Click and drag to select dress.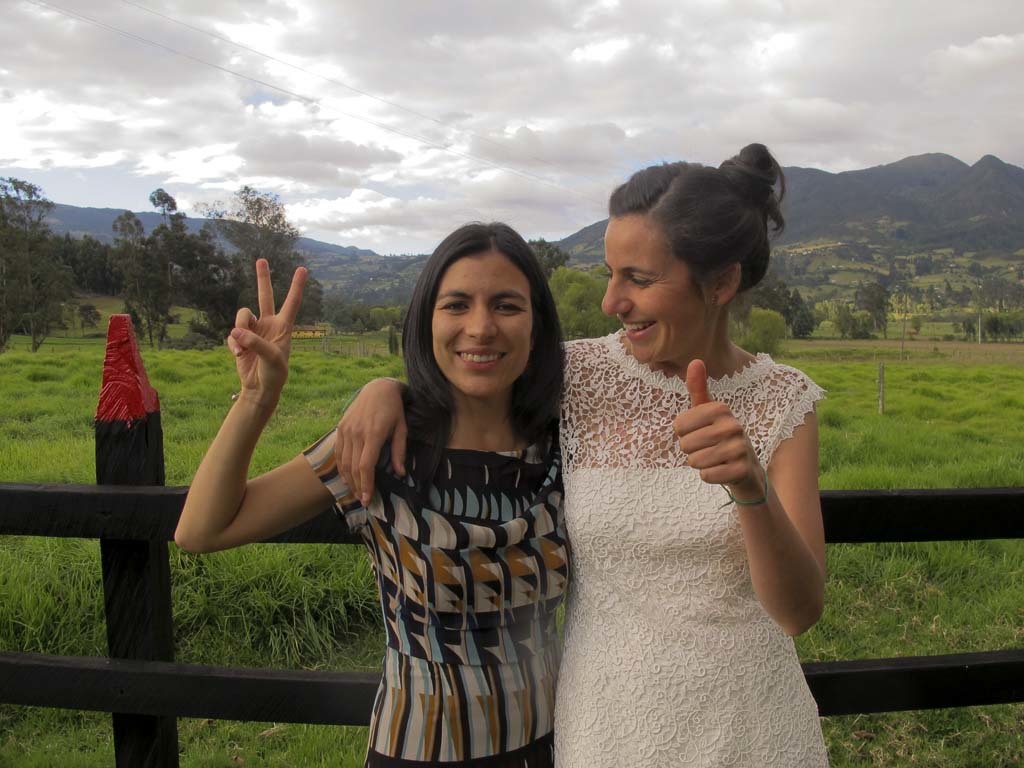
Selection: rect(302, 427, 562, 767).
